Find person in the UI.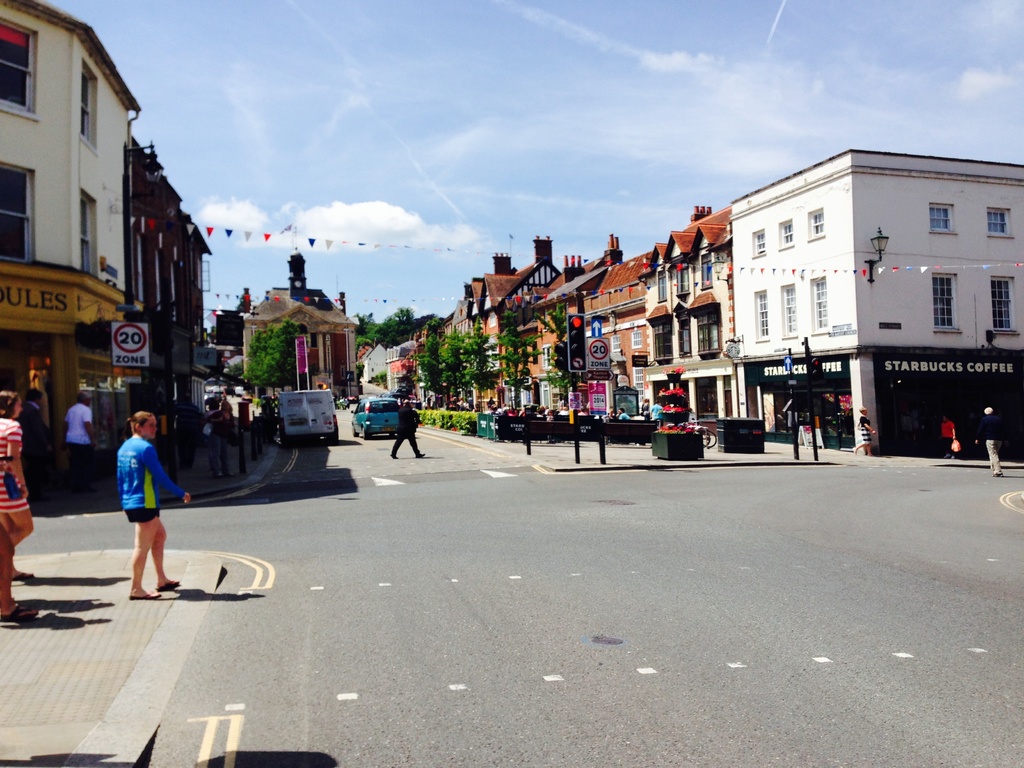
UI element at select_region(648, 397, 665, 428).
